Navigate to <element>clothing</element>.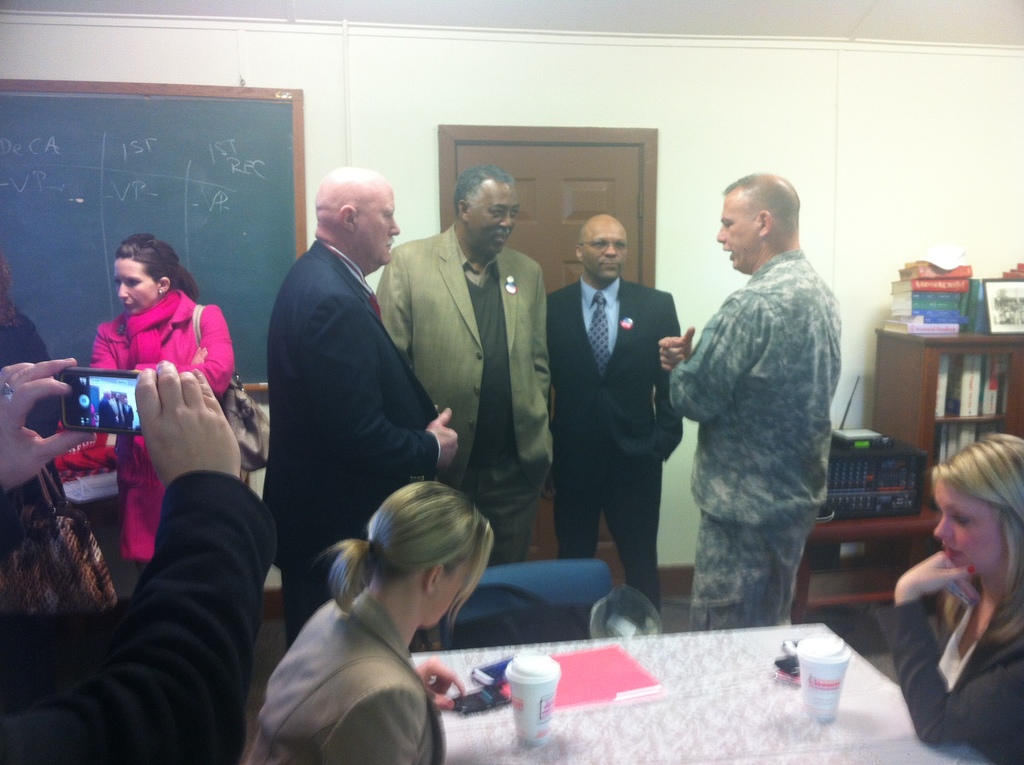
Navigation target: 0, 314, 60, 435.
